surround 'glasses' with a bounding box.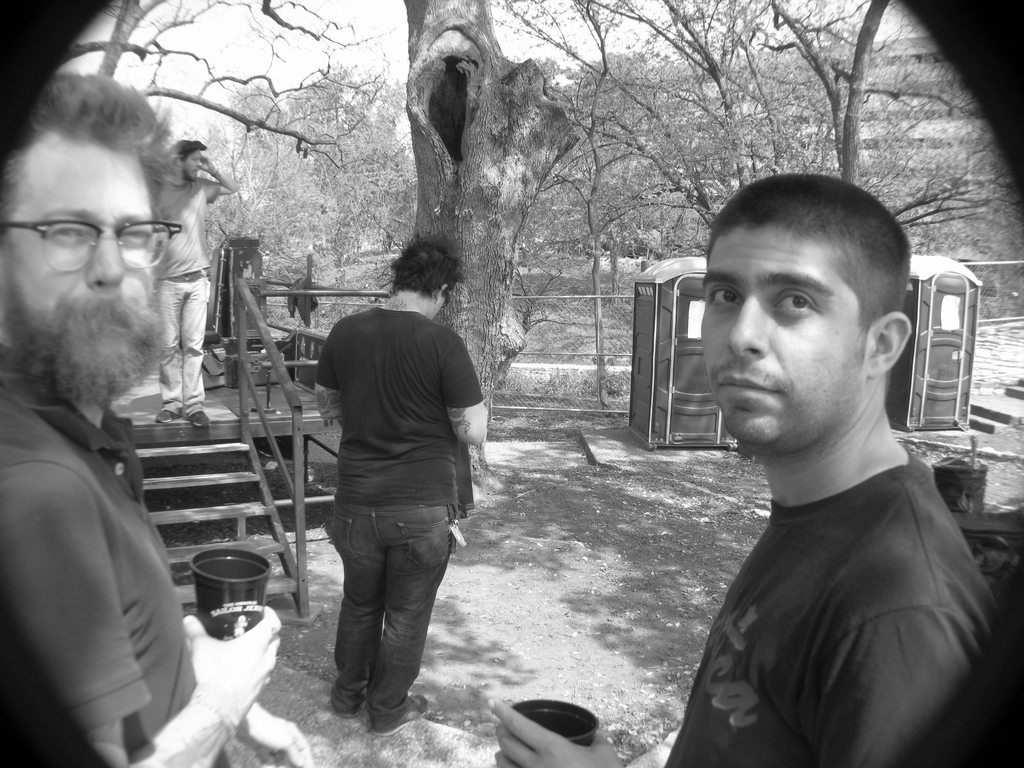
0/221/181/271.
